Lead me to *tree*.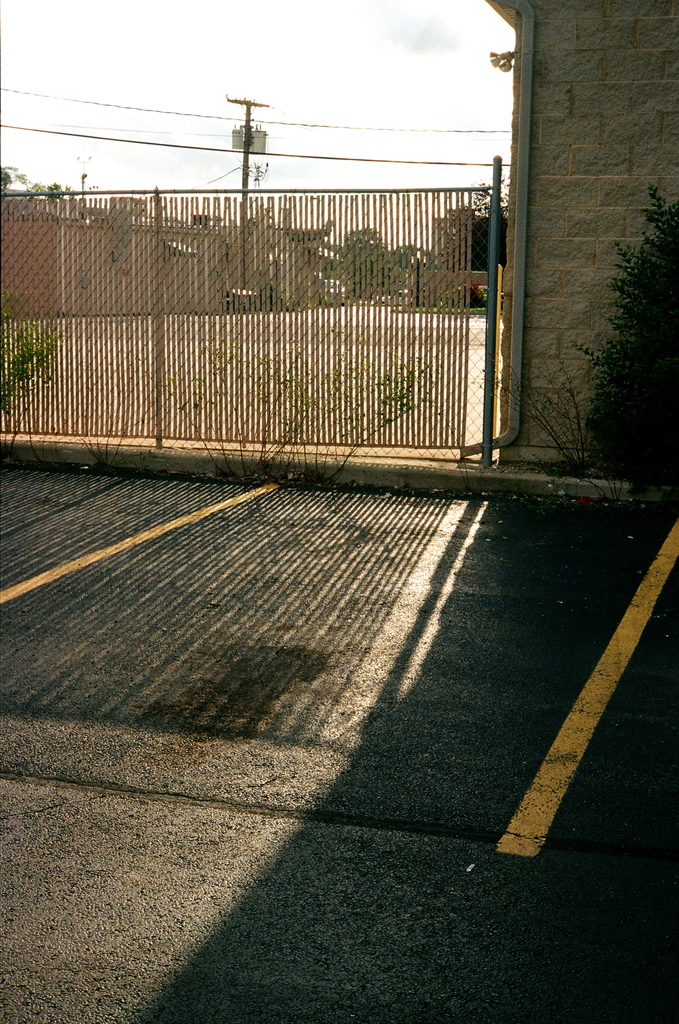
Lead to (x1=0, y1=311, x2=74, y2=426).
